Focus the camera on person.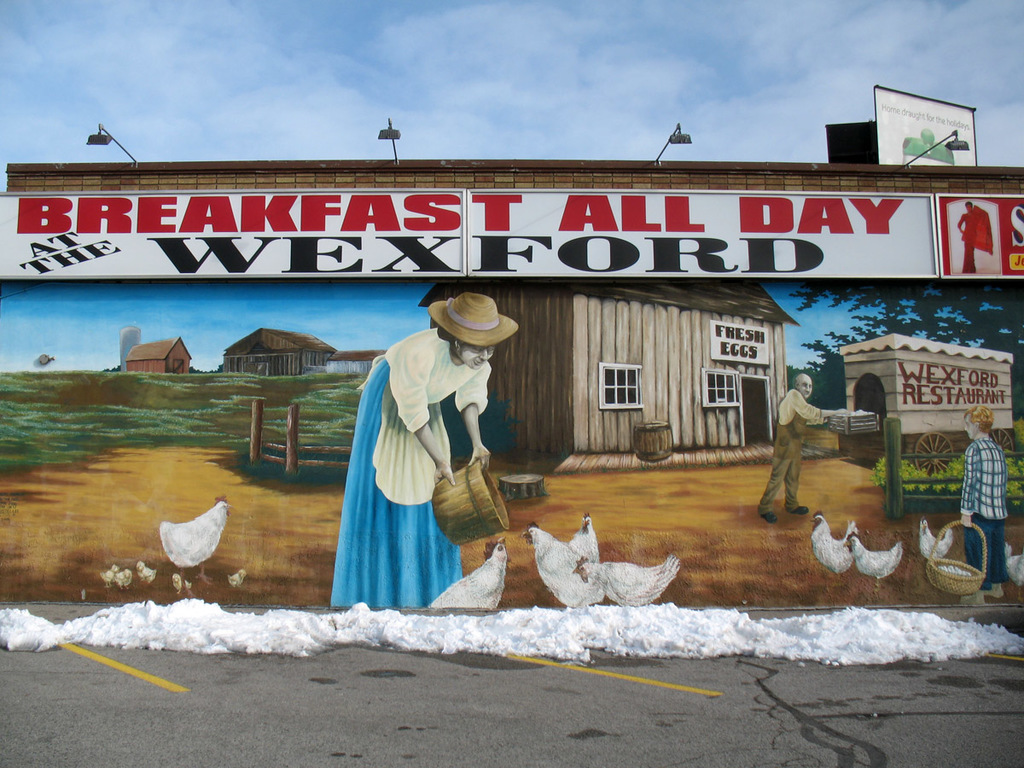
Focus region: <box>757,365,849,526</box>.
